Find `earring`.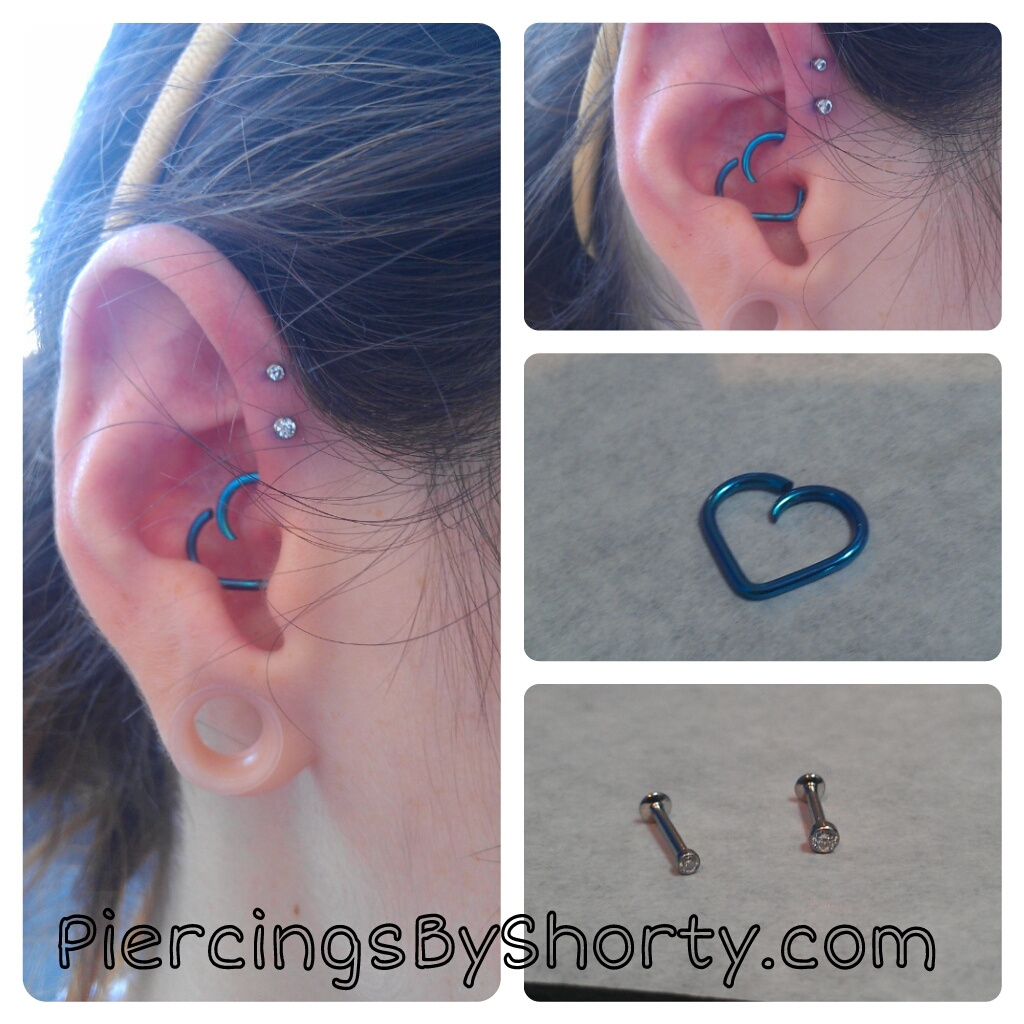
region(274, 417, 297, 439).
